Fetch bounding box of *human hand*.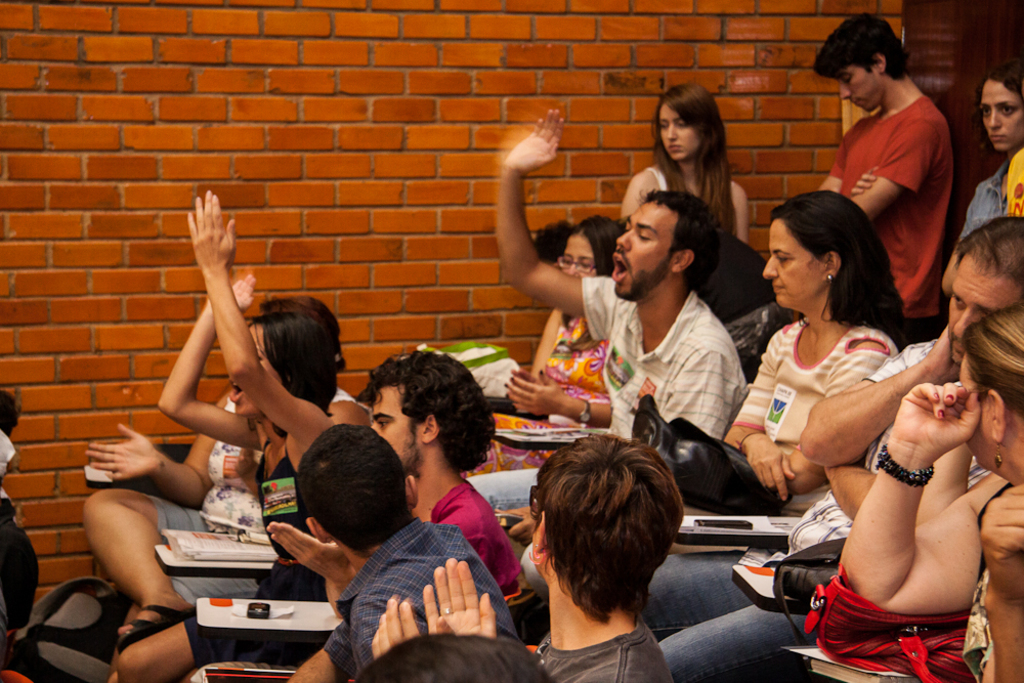
Bbox: [507, 110, 577, 190].
